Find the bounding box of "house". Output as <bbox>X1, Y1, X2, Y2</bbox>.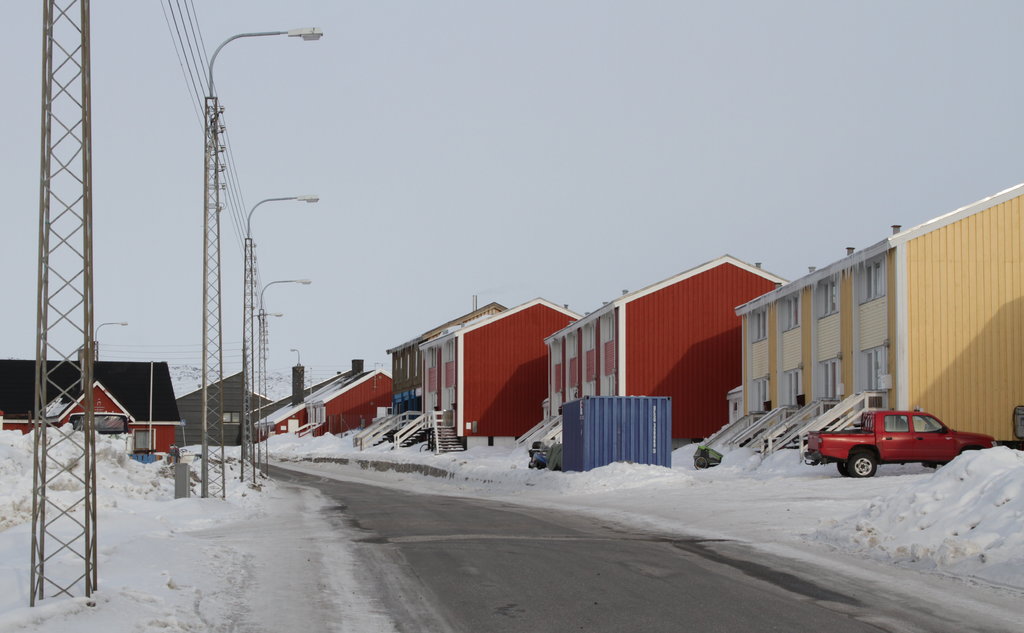
<bbox>539, 254, 783, 436</bbox>.
